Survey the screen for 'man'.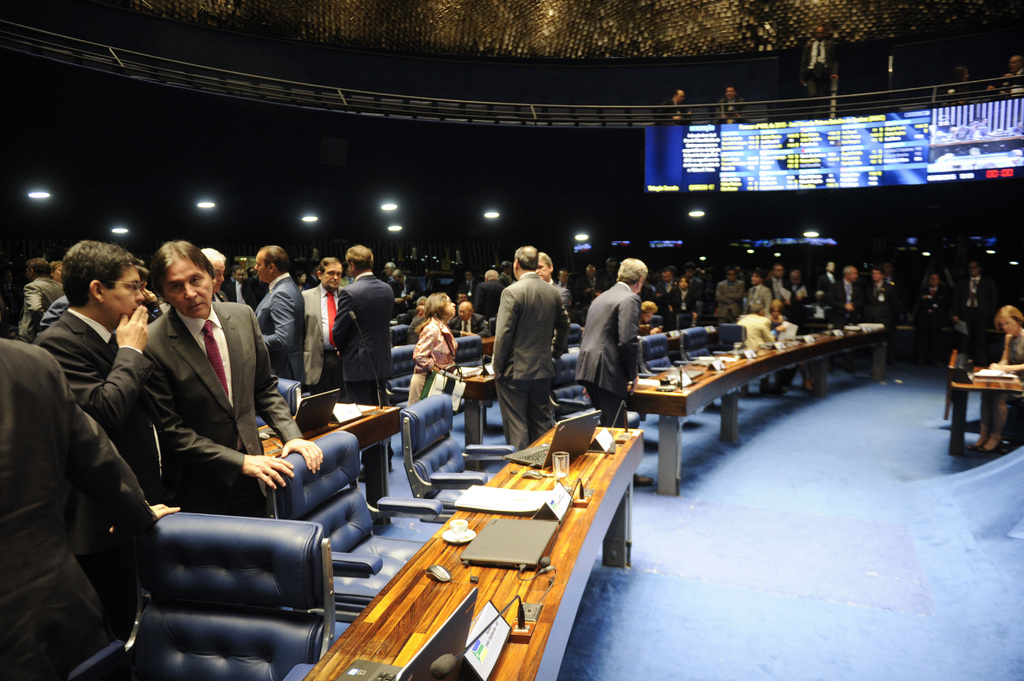
Survey found: {"left": 34, "top": 238, "right": 166, "bottom": 508}.
